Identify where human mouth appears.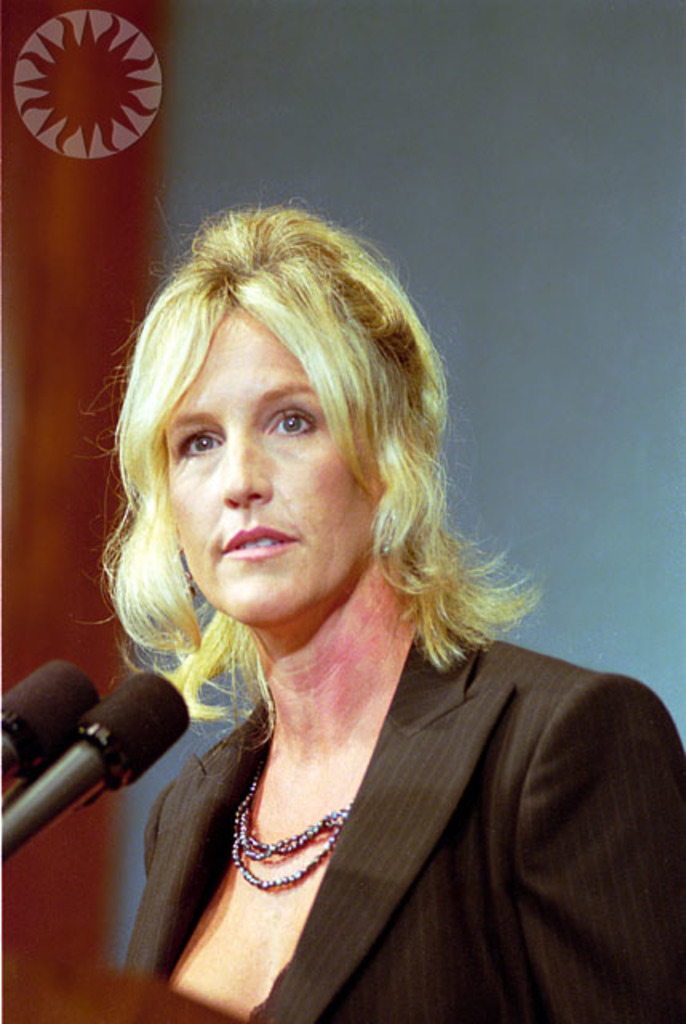
Appears at select_region(216, 515, 304, 563).
